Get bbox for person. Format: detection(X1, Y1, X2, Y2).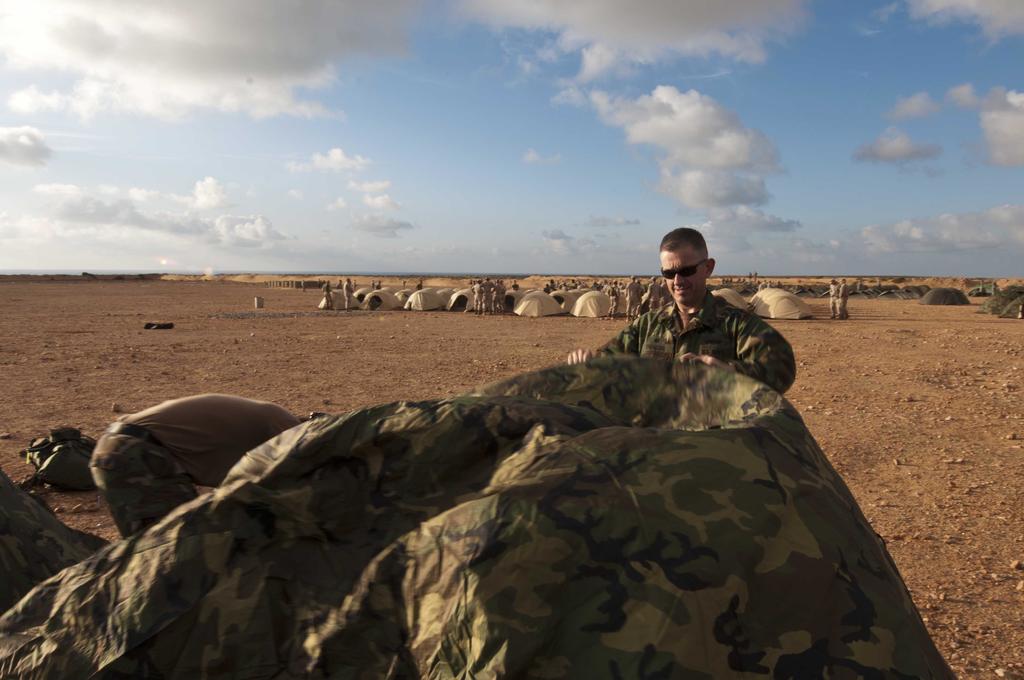
detection(481, 275, 488, 311).
